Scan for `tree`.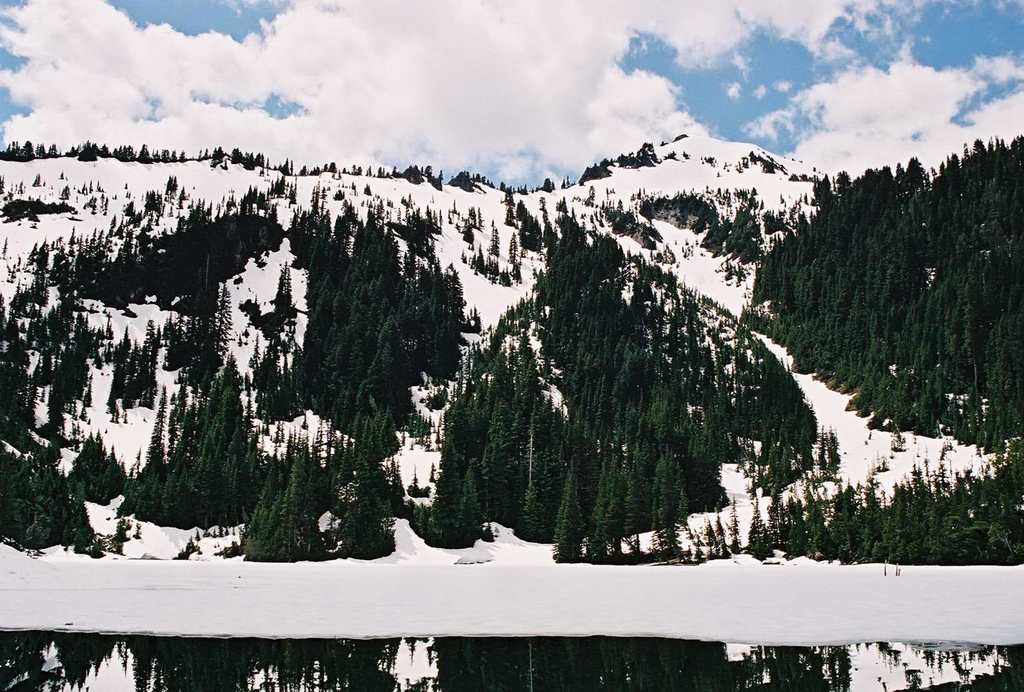
Scan result: select_region(162, 171, 180, 197).
